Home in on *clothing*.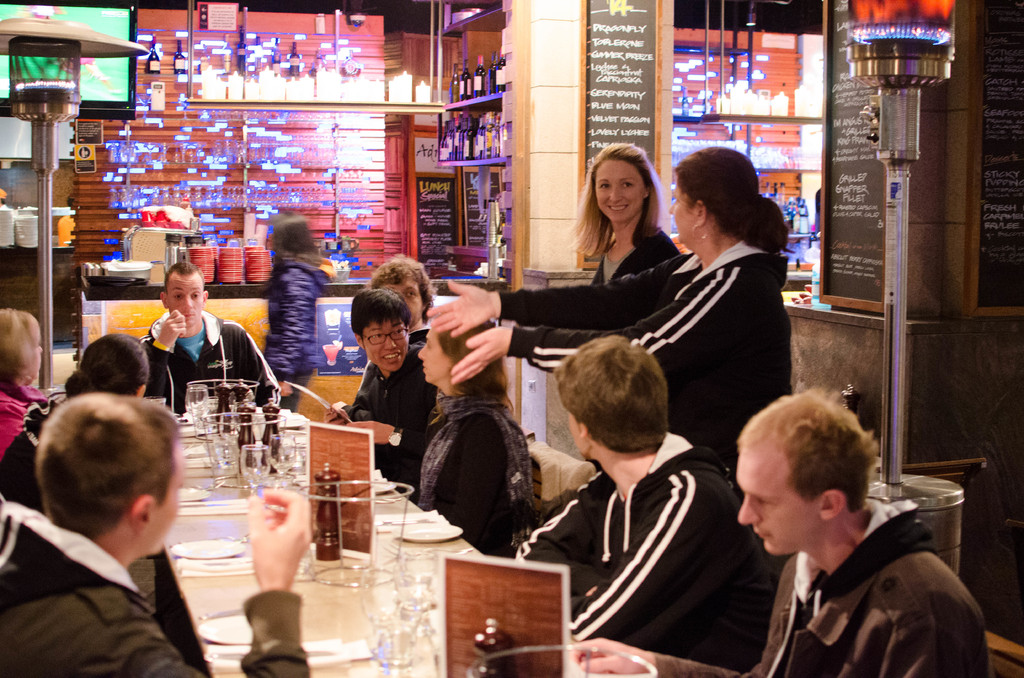
Homed in at [x1=137, y1=313, x2=282, y2=413].
